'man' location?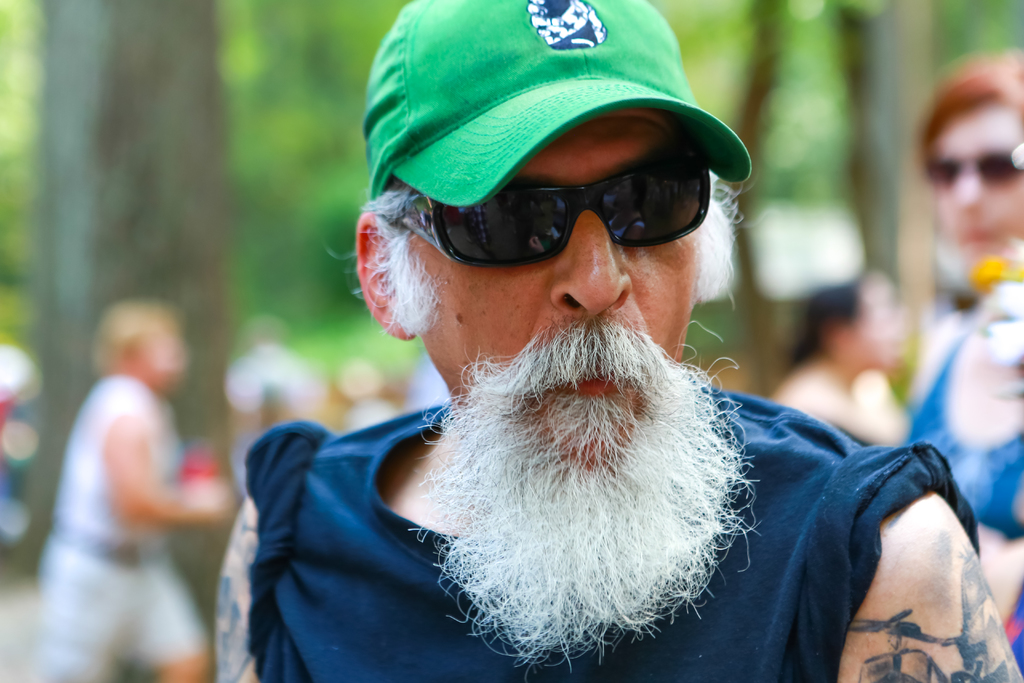
detection(209, 0, 1023, 682)
